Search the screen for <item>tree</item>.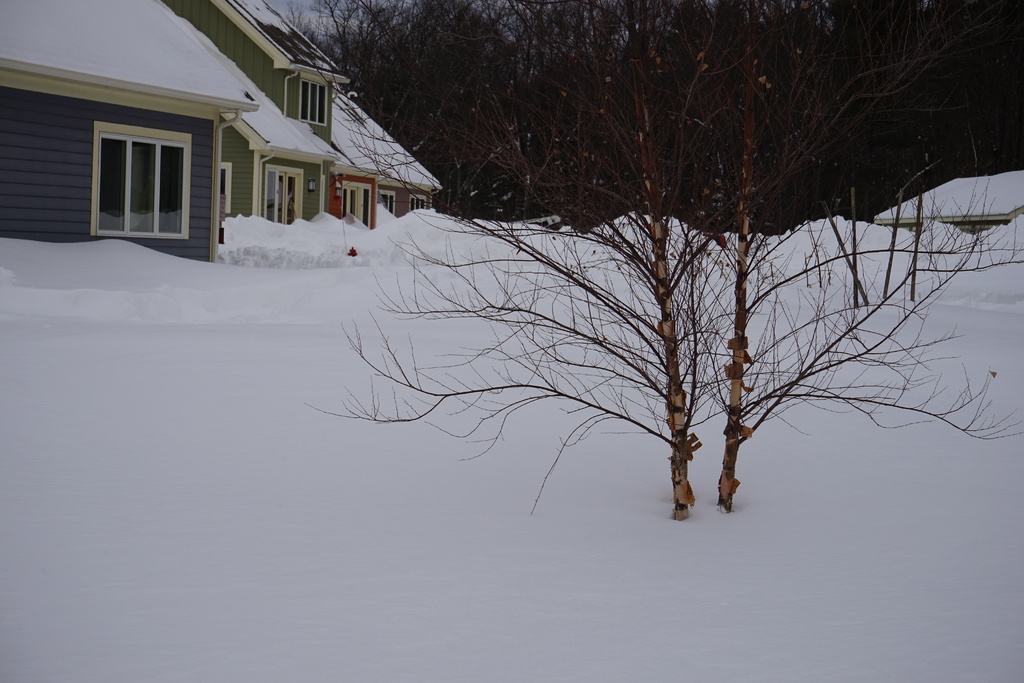
Found at pyautogui.locateOnScreen(303, 0, 1023, 520).
